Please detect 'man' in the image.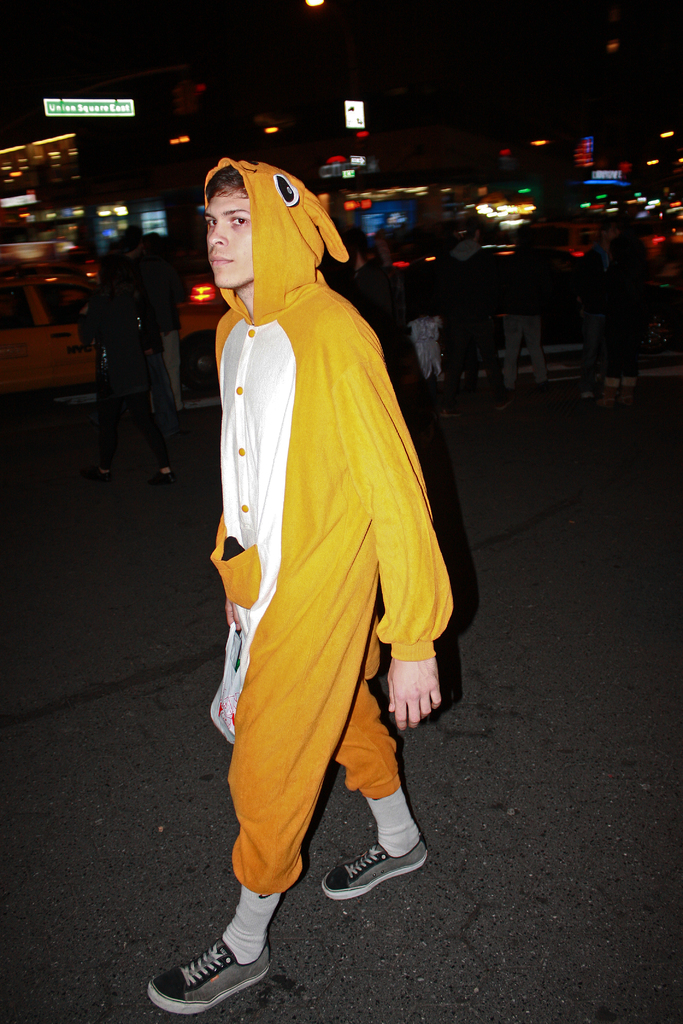
x1=161, y1=117, x2=473, y2=954.
